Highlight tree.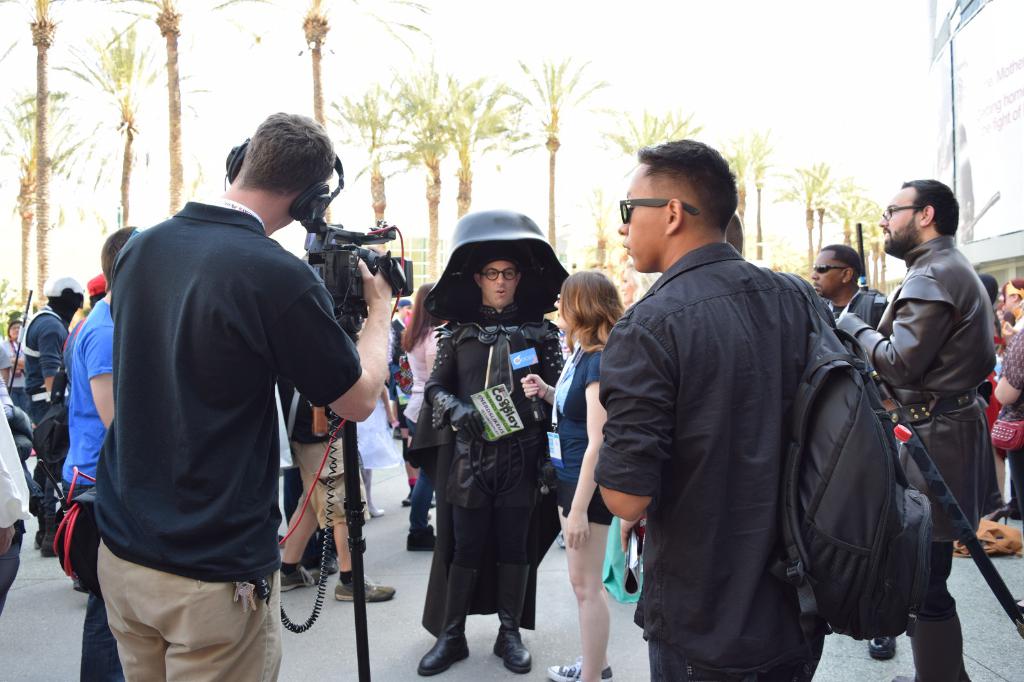
Highlighted region: select_region(581, 204, 607, 266).
